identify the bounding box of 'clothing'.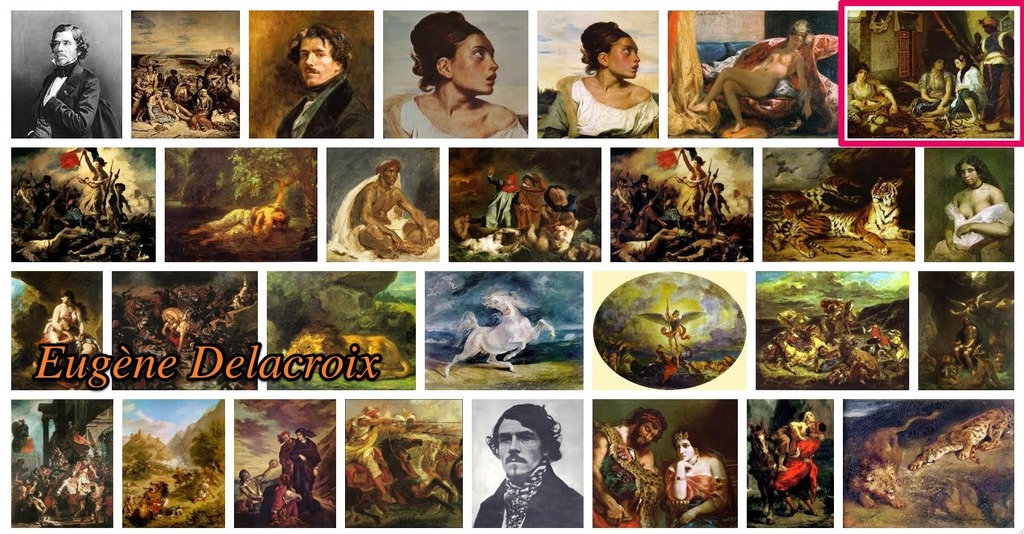
bbox(13, 63, 110, 148).
